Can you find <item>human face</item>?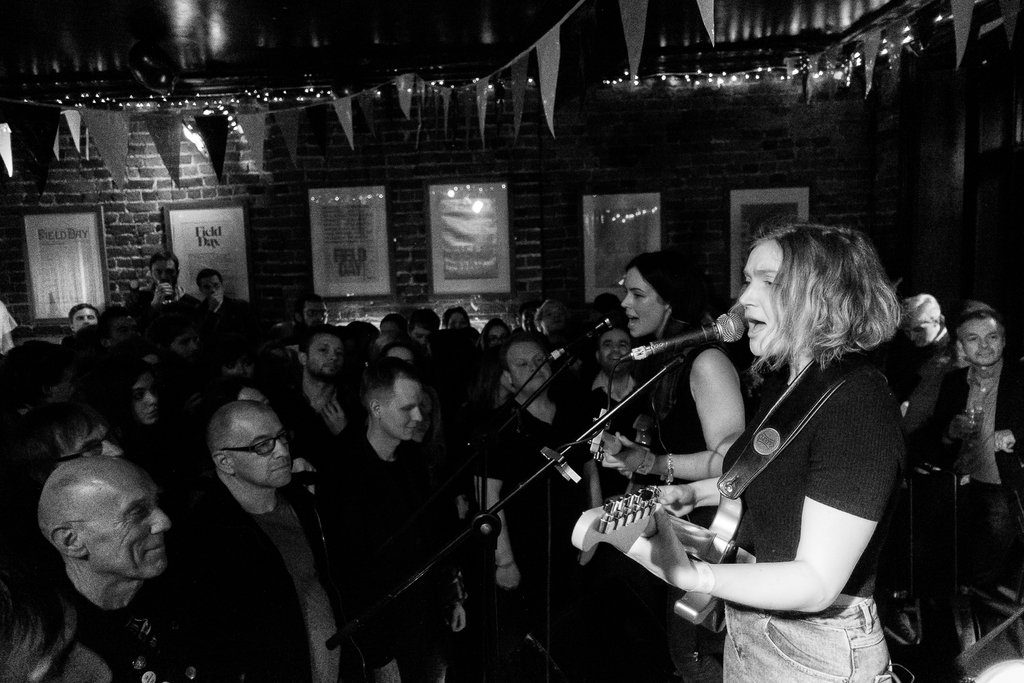
Yes, bounding box: x1=624 y1=265 x2=657 y2=331.
